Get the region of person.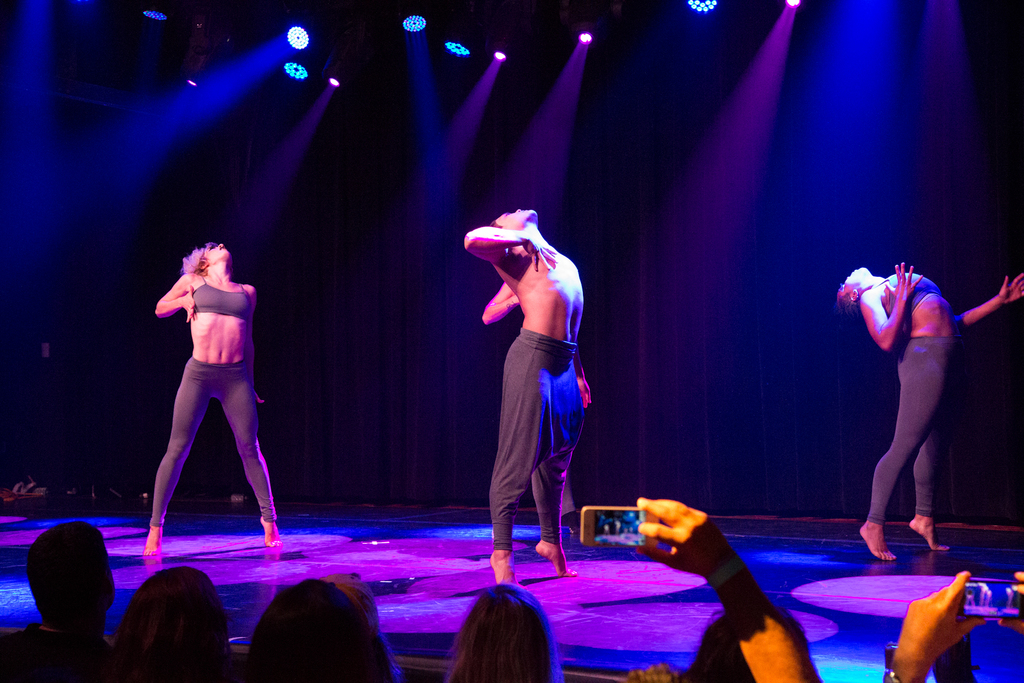
left=238, top=579, right=385, bottom=682.
